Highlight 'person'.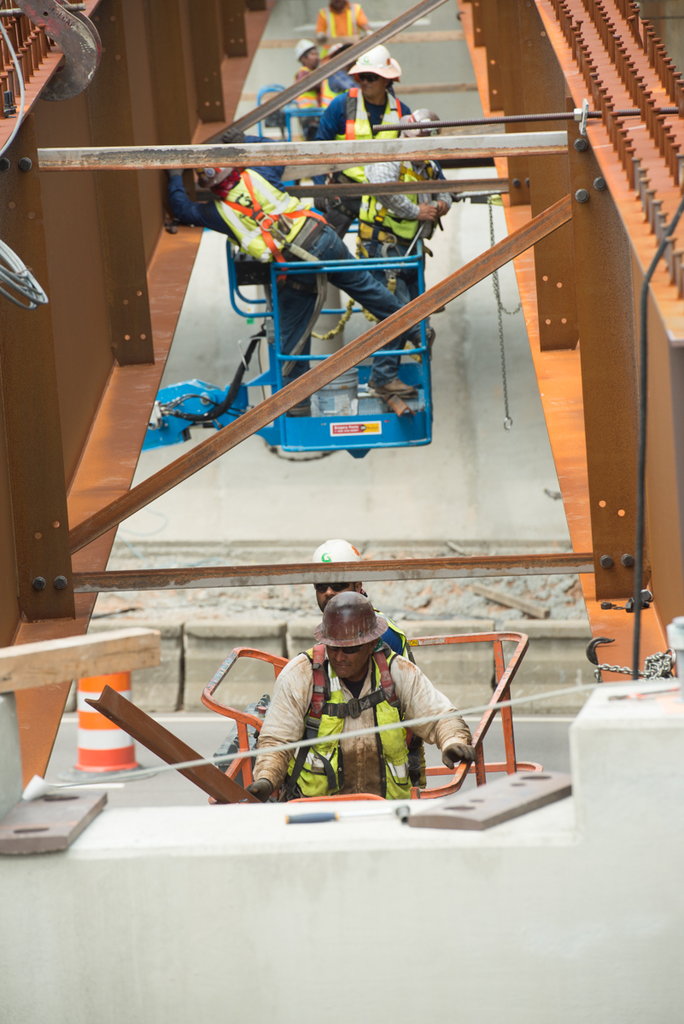
Highlighted region: 235 576 469 813.
